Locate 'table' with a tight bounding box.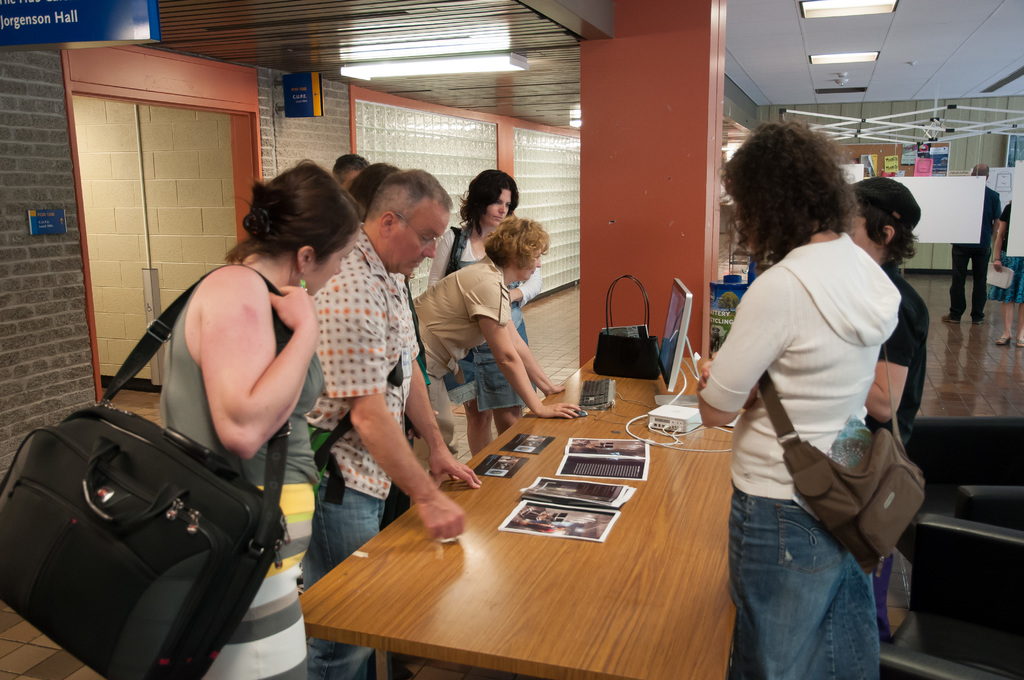
rect(301, 372, 761, 679).
